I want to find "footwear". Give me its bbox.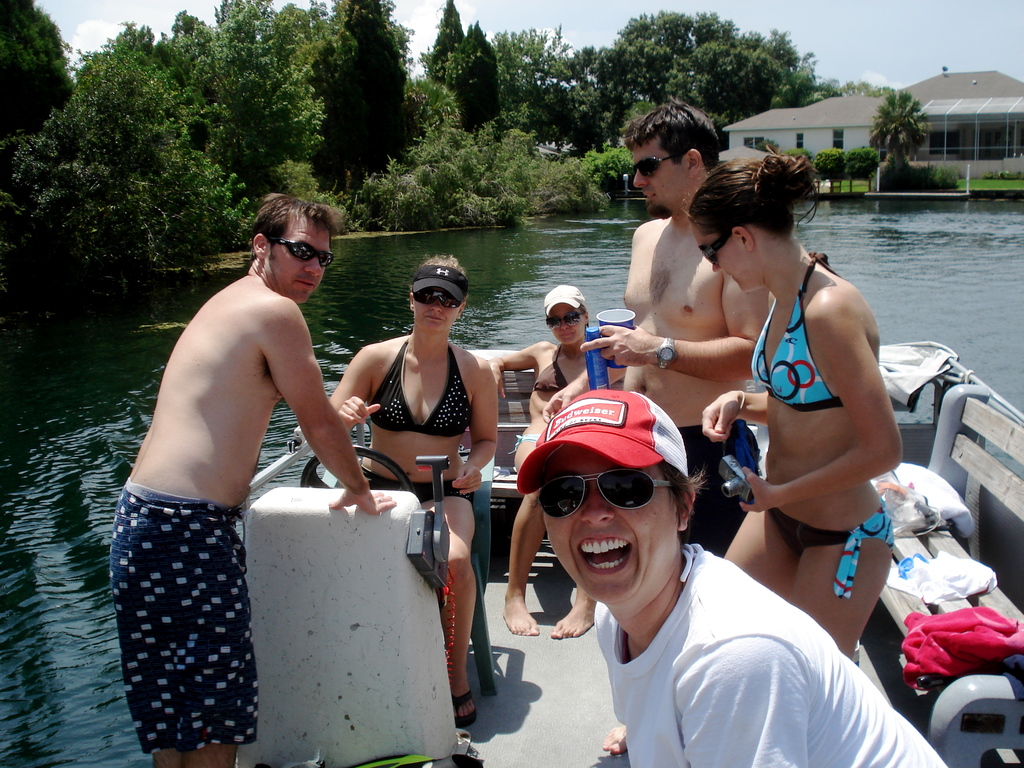
449:684:481:727.
